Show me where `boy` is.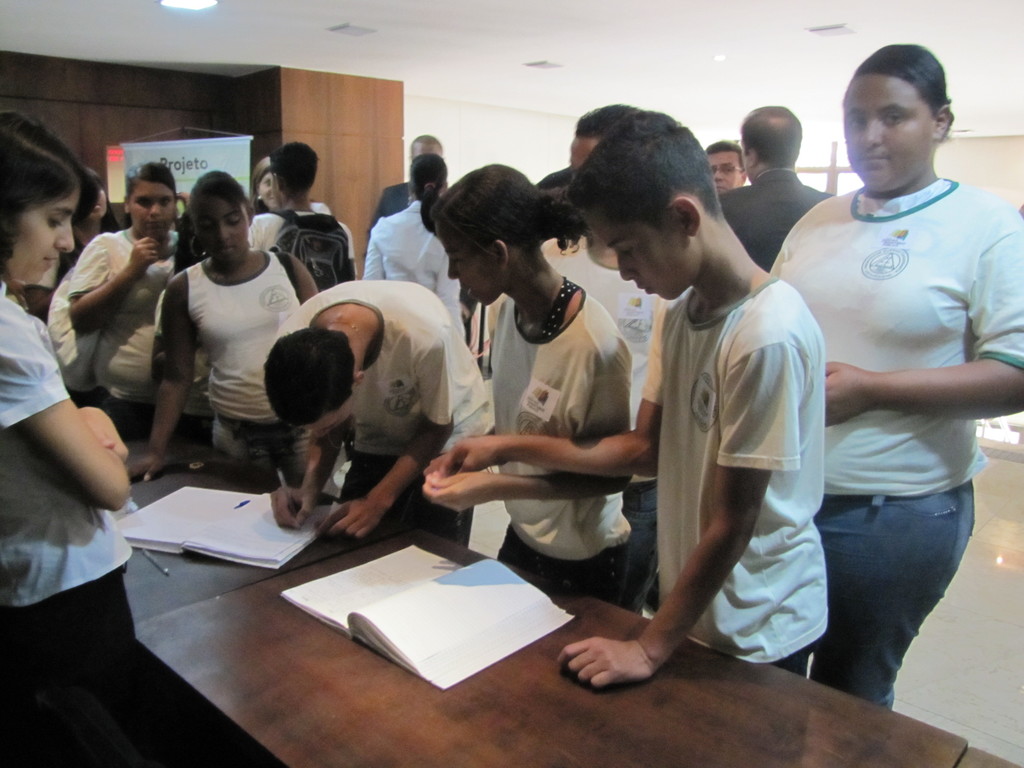
`boy` is at x1=264, y1=280, x2=494, y2=549.
